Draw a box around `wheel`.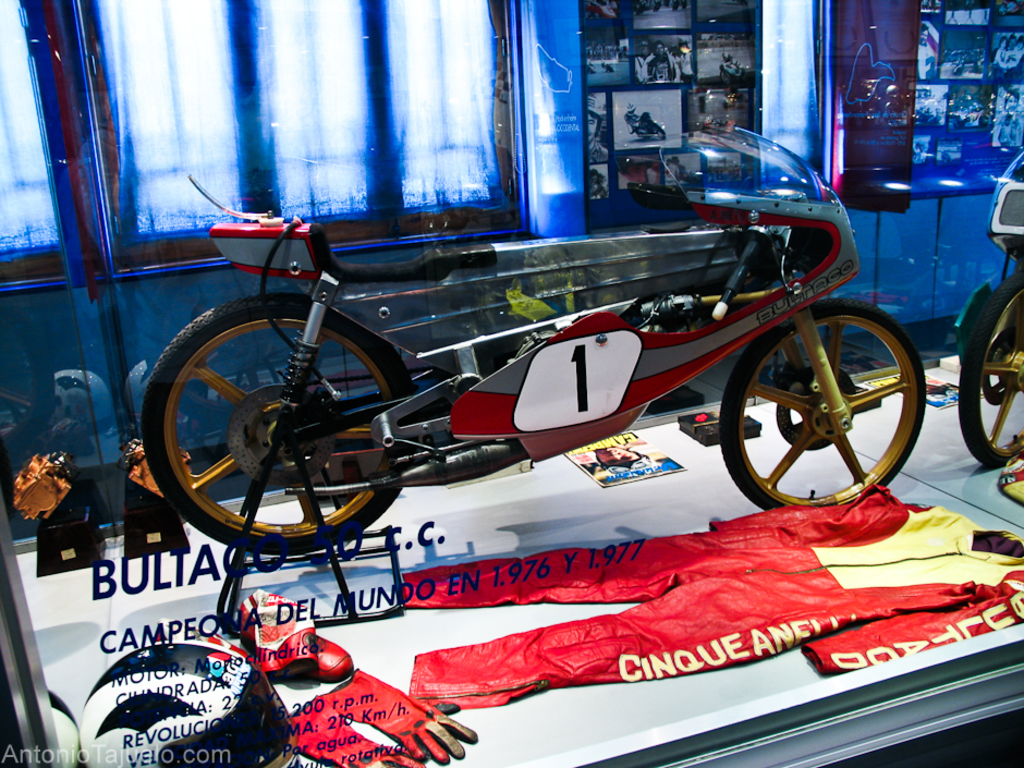
BBox(148, 277, 401, 554).
